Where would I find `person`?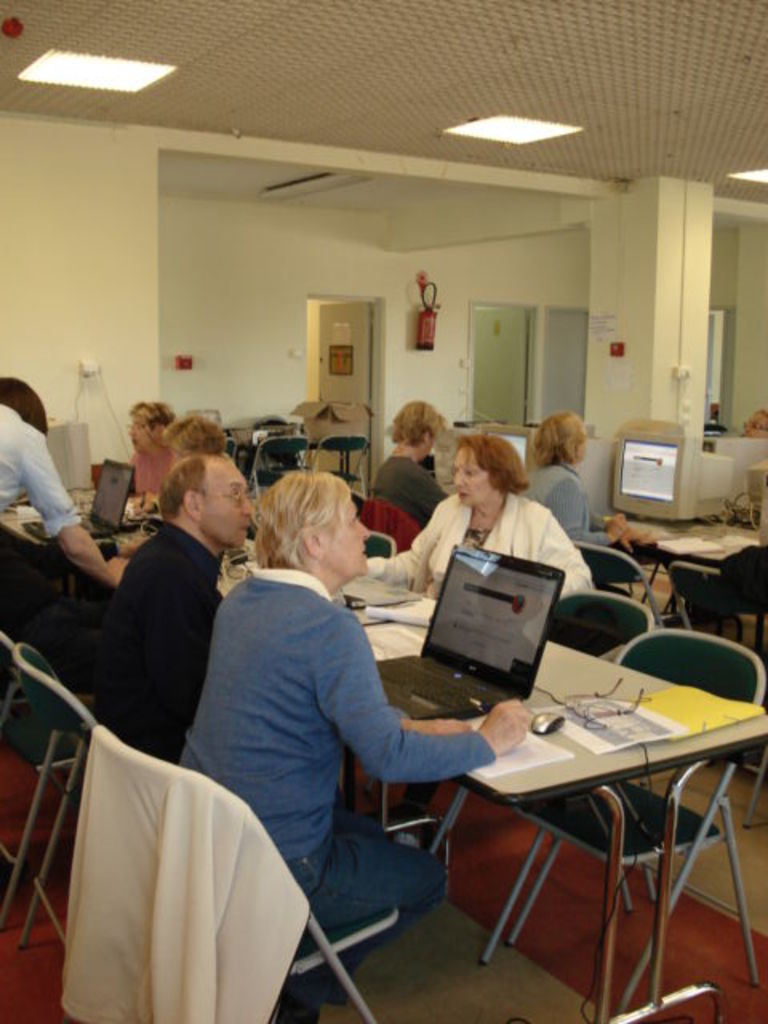
At <region>109, 398, 179, 496</region>.
